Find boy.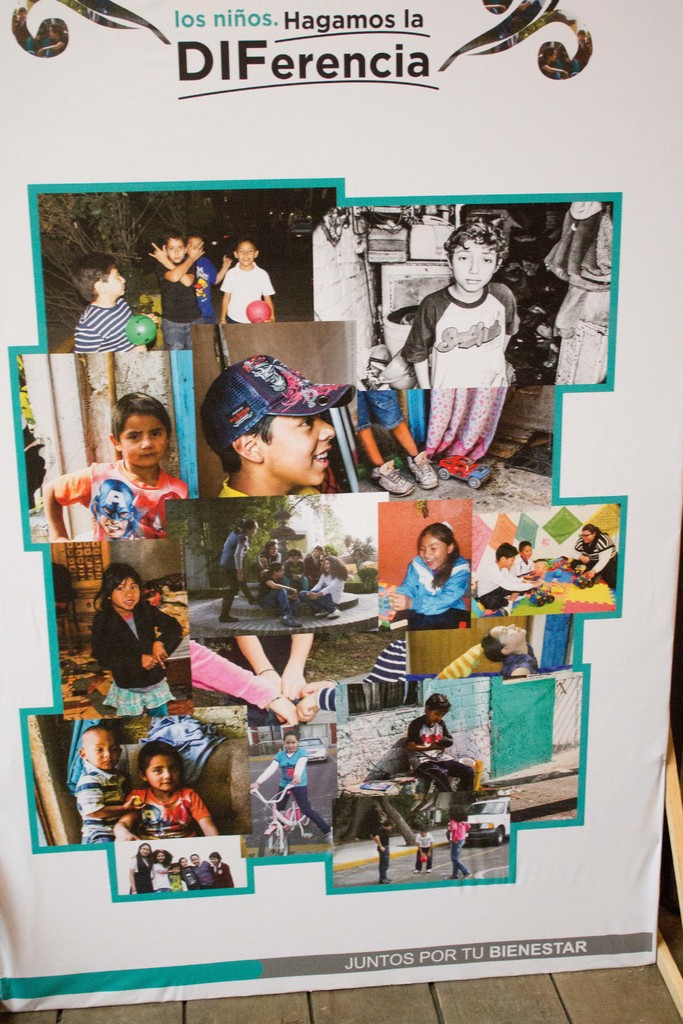
[50, 394, 208, 547].
